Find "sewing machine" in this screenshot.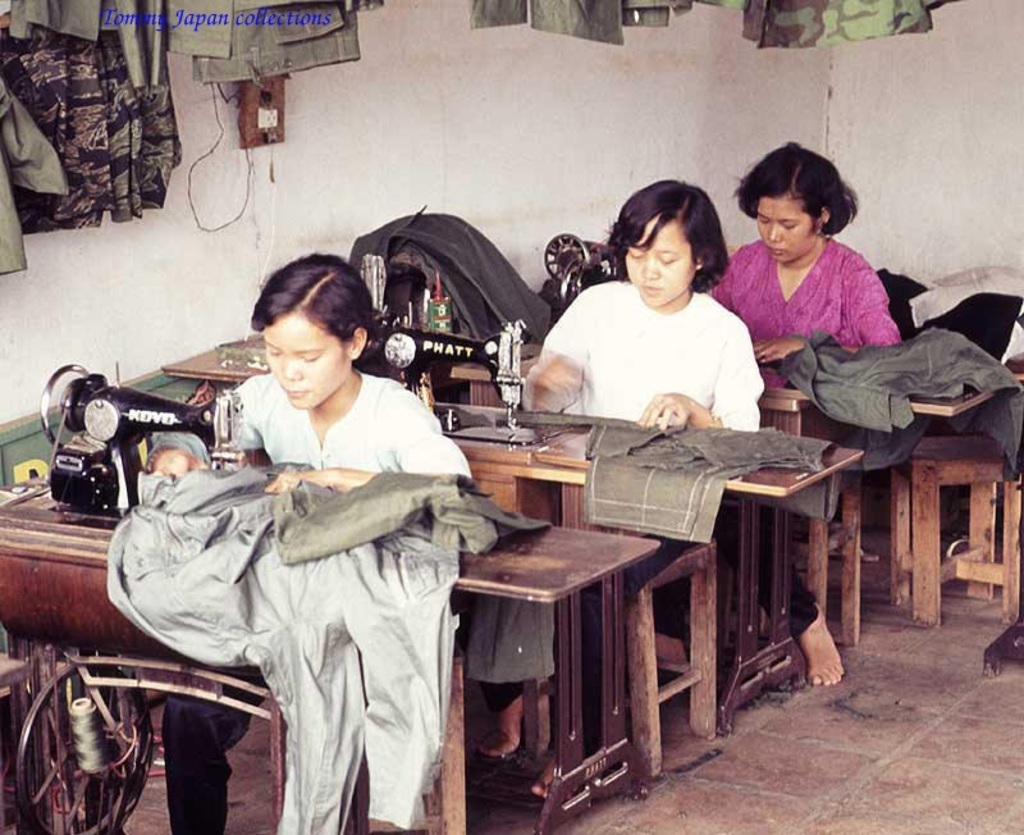
The bounding box for "sewing machine" is 545 231 623 307.
